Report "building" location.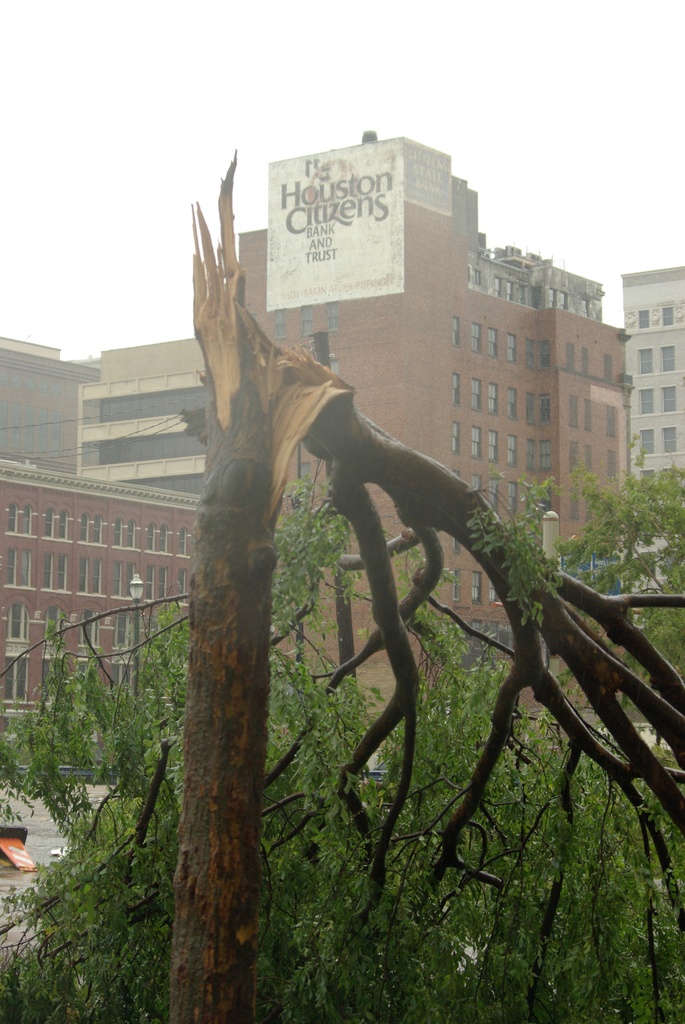
Report: x1=0 y1=336 x2=98 y2=474.
